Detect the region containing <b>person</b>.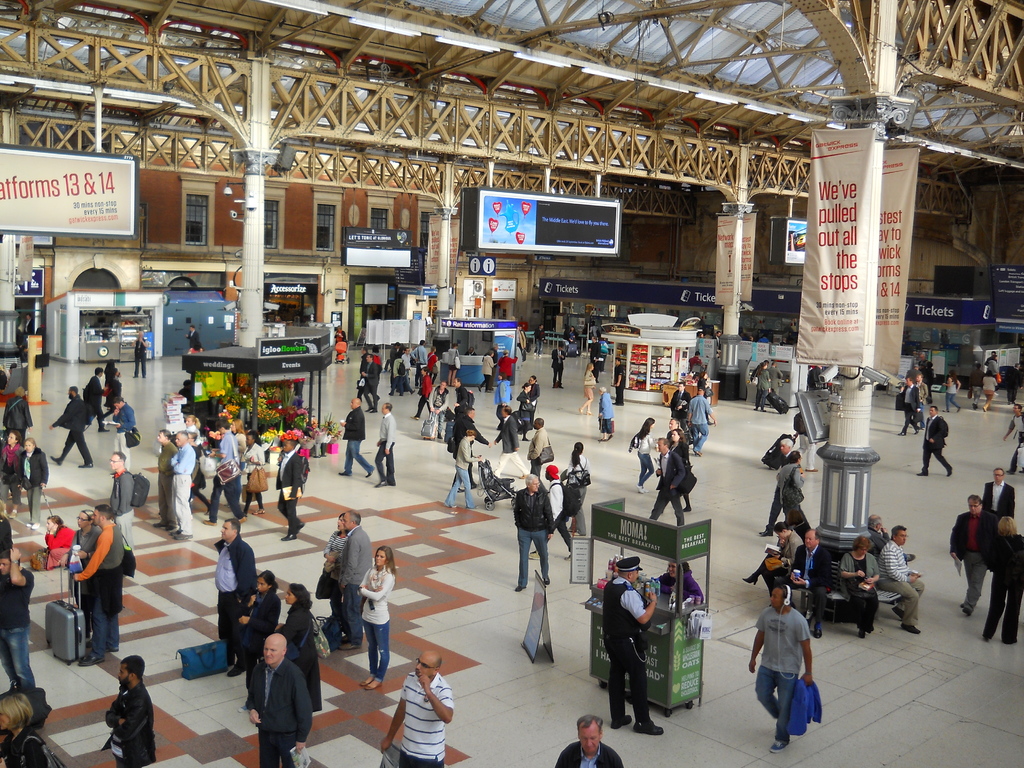
255, 628, 324, 767.
